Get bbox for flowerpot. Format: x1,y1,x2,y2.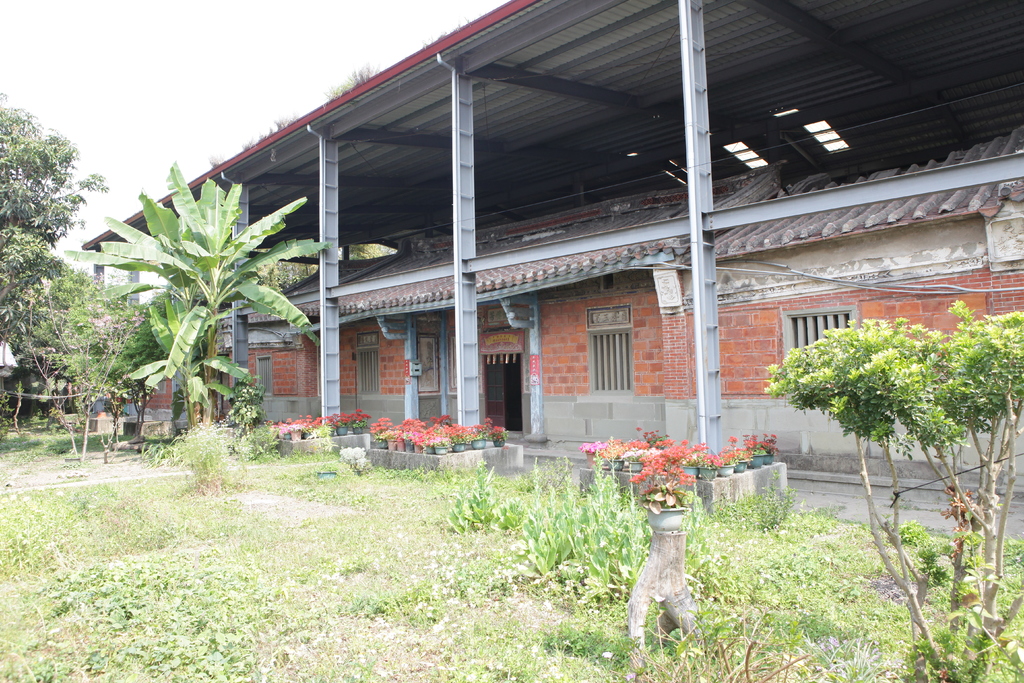
336,423,349,438.
